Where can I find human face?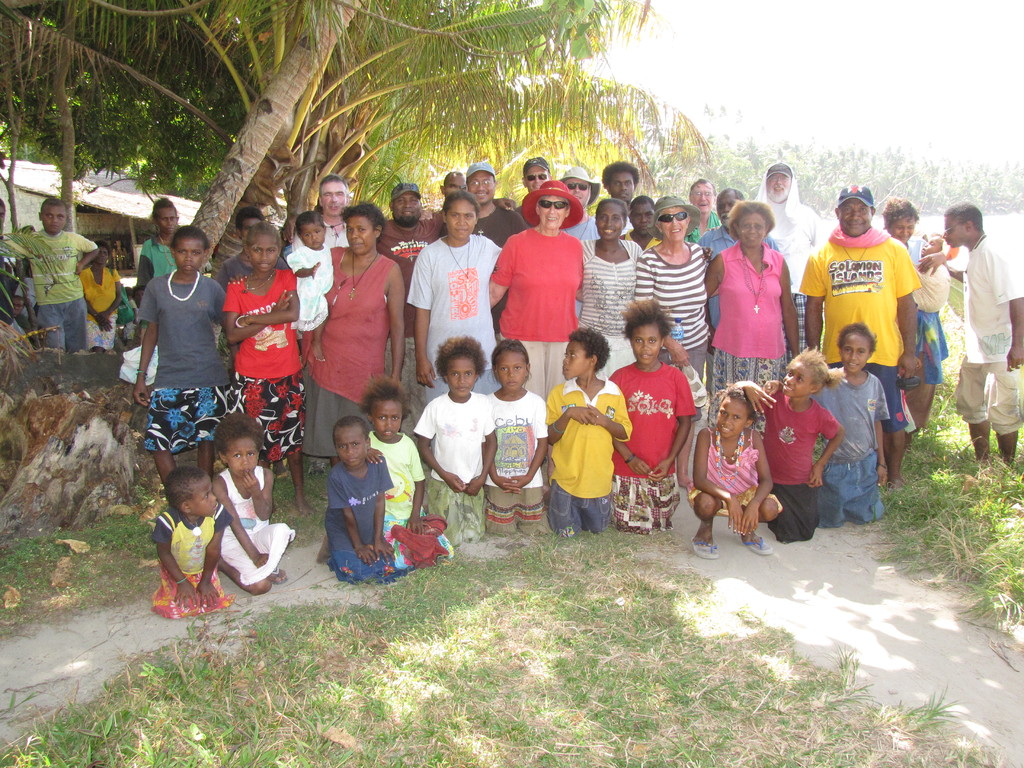
You can find it at detection(840, 325, 869, 374).
